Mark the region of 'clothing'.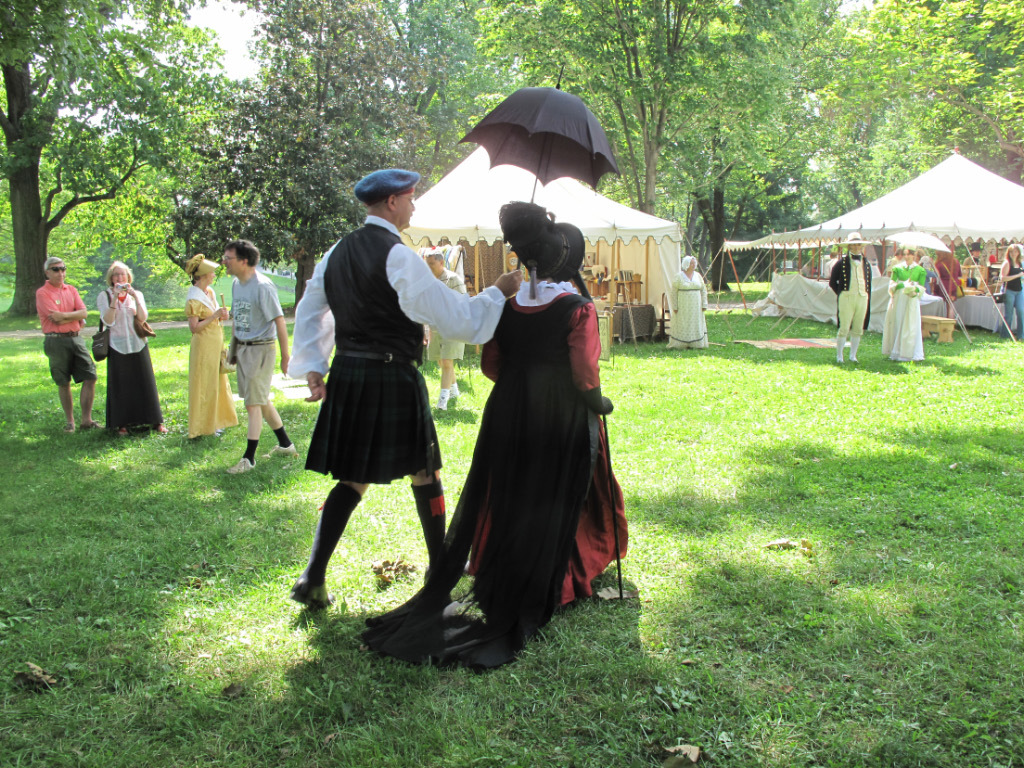
Region: <bbox>664, 270, 709, 350</bbox>.
